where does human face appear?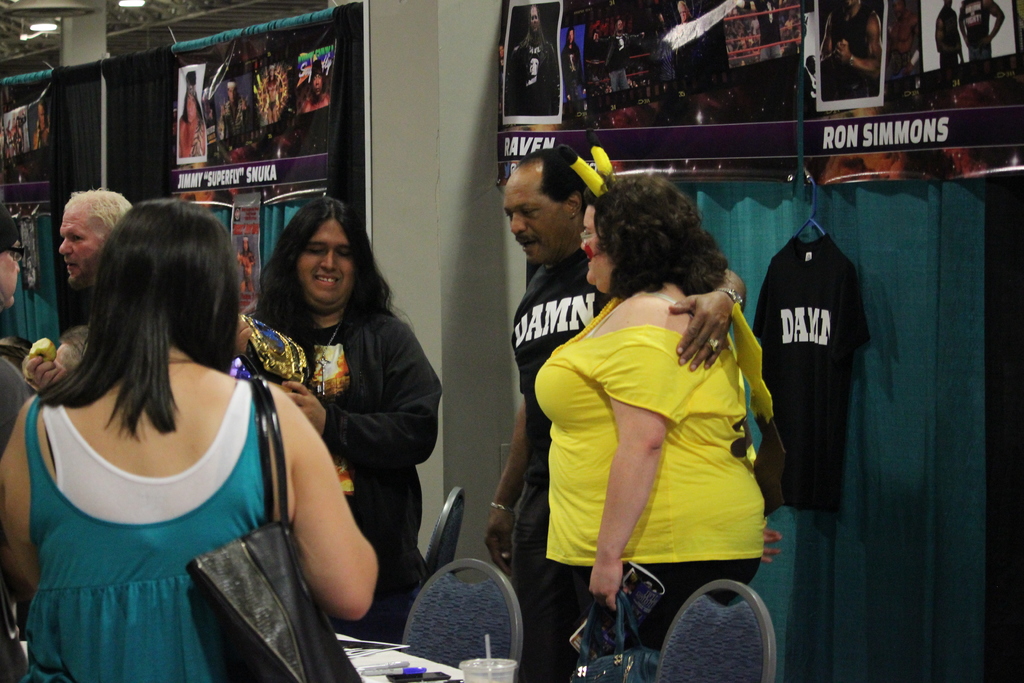
Appears at l=582, t=209, r=618, b=293.
